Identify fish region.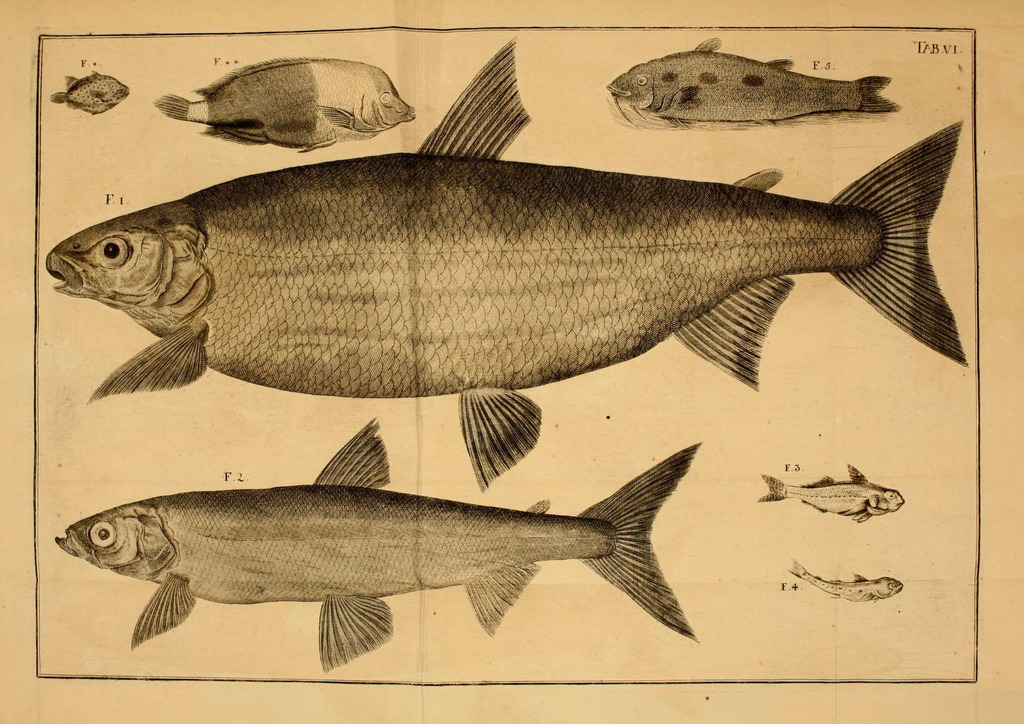
Region: (left=782, top=553, right=904, bottom=608).
